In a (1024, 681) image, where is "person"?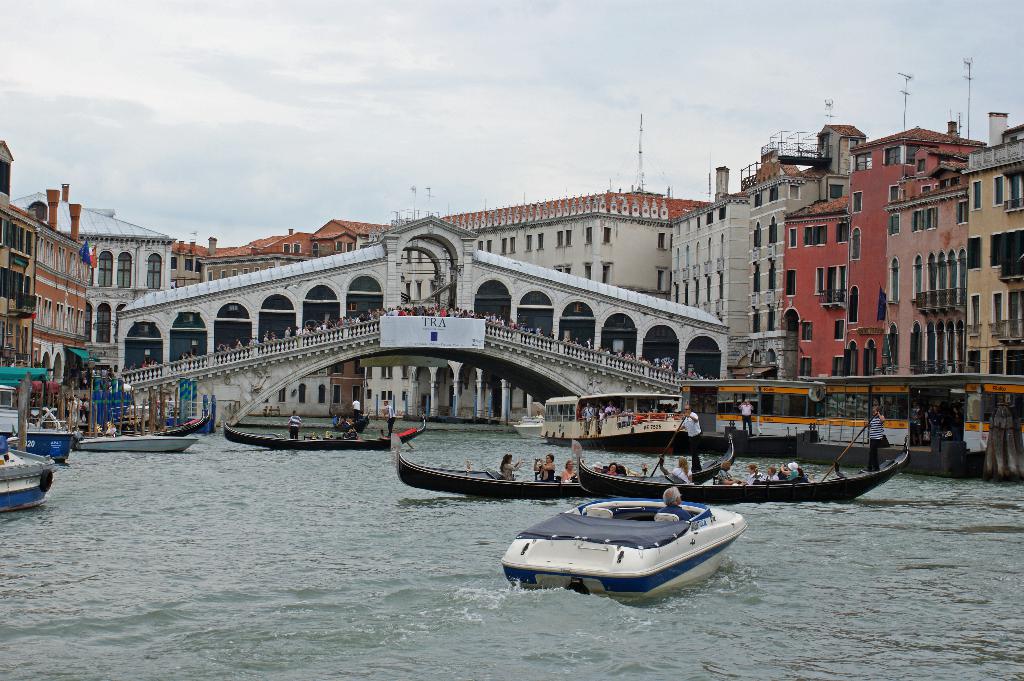
BBox(745, 462, 765, 486).
